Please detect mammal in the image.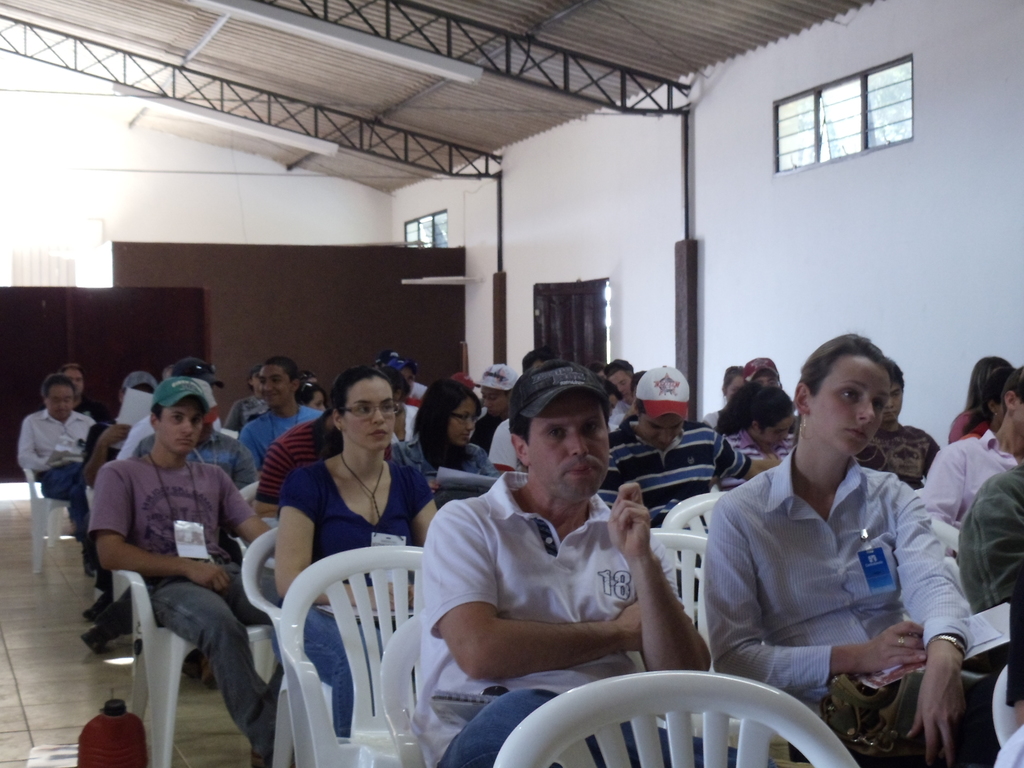
region(225, 364, 269, 434).
